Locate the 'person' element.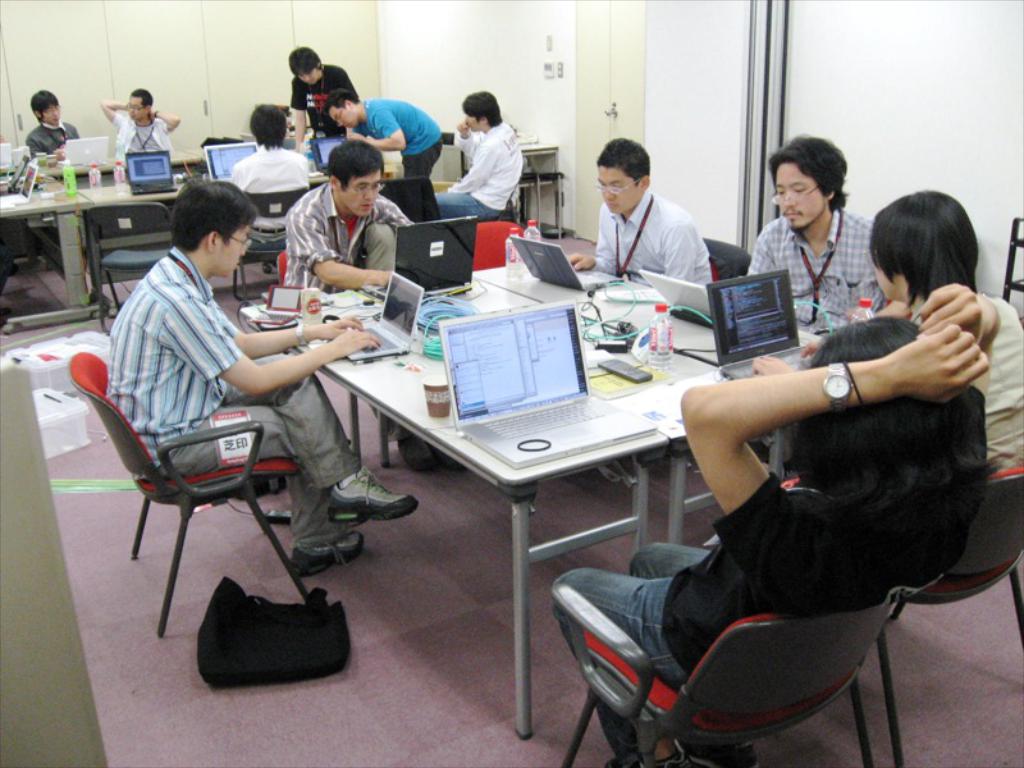
Element bbox: select_region(581, 129, 728, 321).
